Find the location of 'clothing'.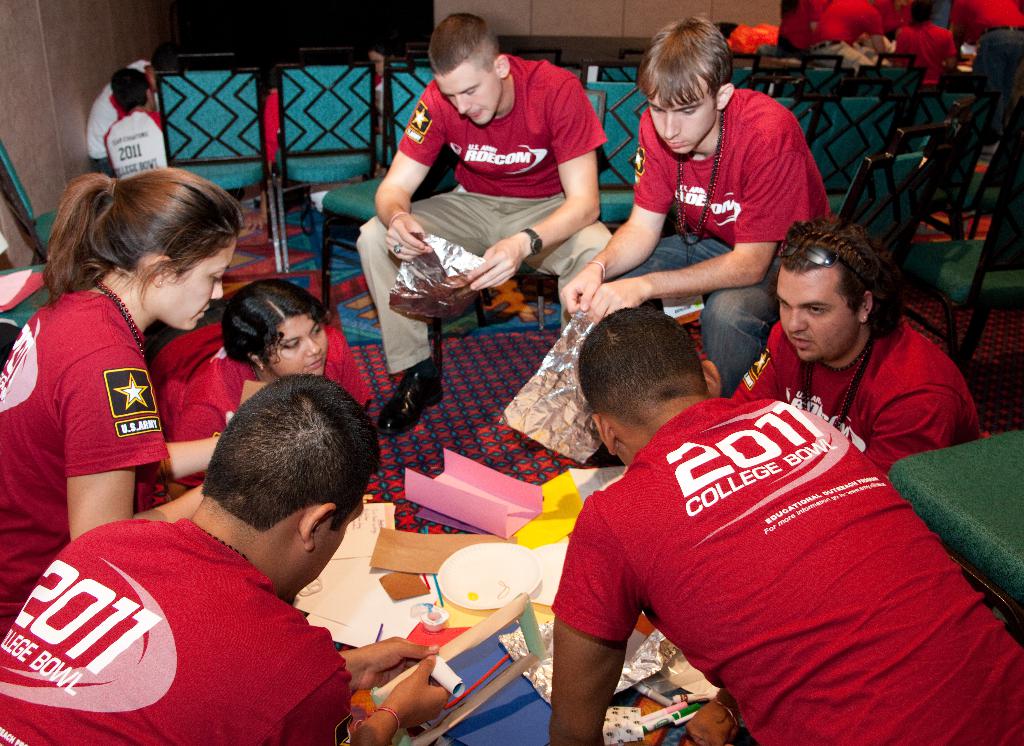
Location: {"left": 144, "top": 301, "right": 371, "bottom": 447}.
